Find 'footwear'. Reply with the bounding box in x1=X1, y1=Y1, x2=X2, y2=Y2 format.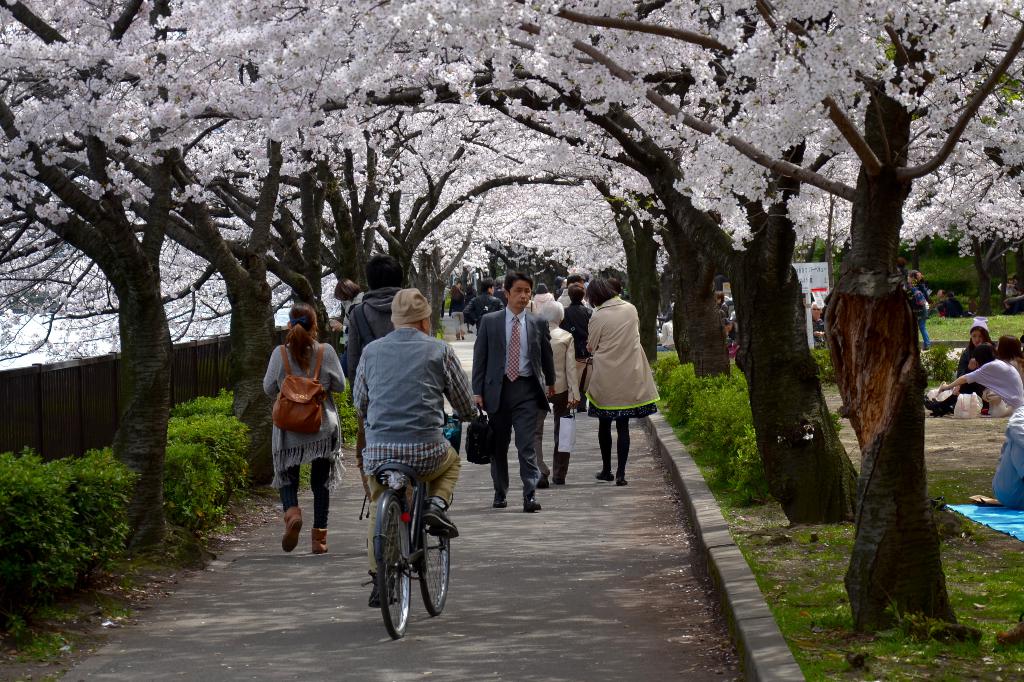
x1=492, y1=490, x2=507, y2=509.
